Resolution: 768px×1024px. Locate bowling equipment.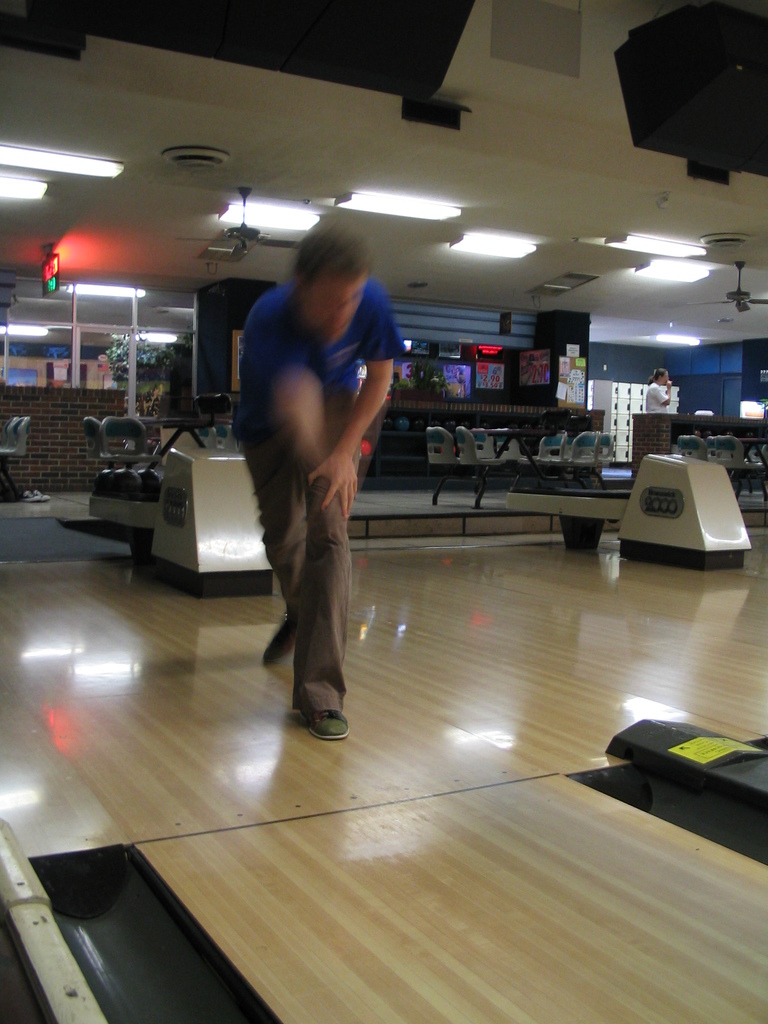
box=[615, 449, 749, 586].
